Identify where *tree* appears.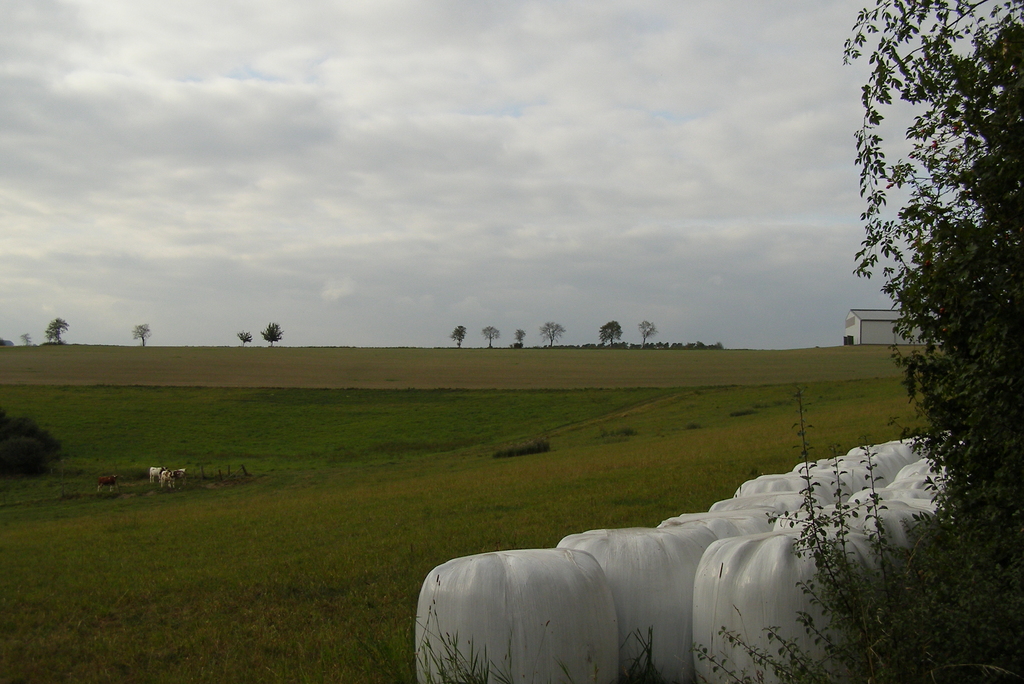
Appears at x1=134, y1=320, x2=152, y2=348.
